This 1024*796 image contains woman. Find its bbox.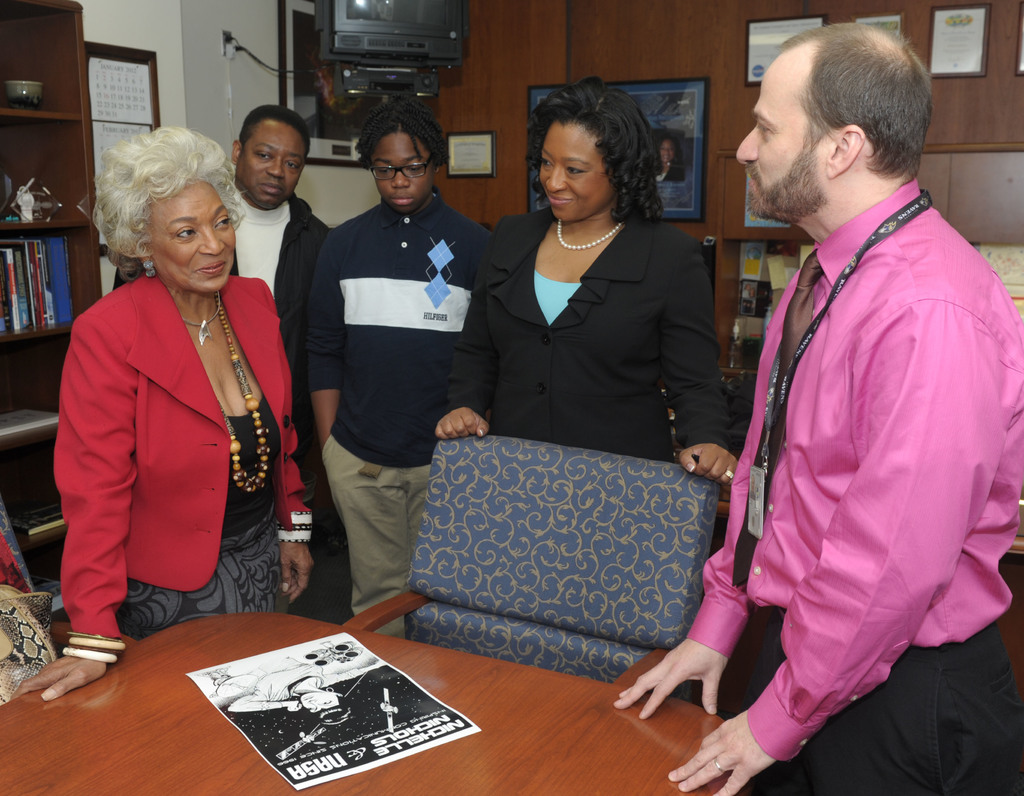
<bbox>306, 106, 492, 646</bbox>.
